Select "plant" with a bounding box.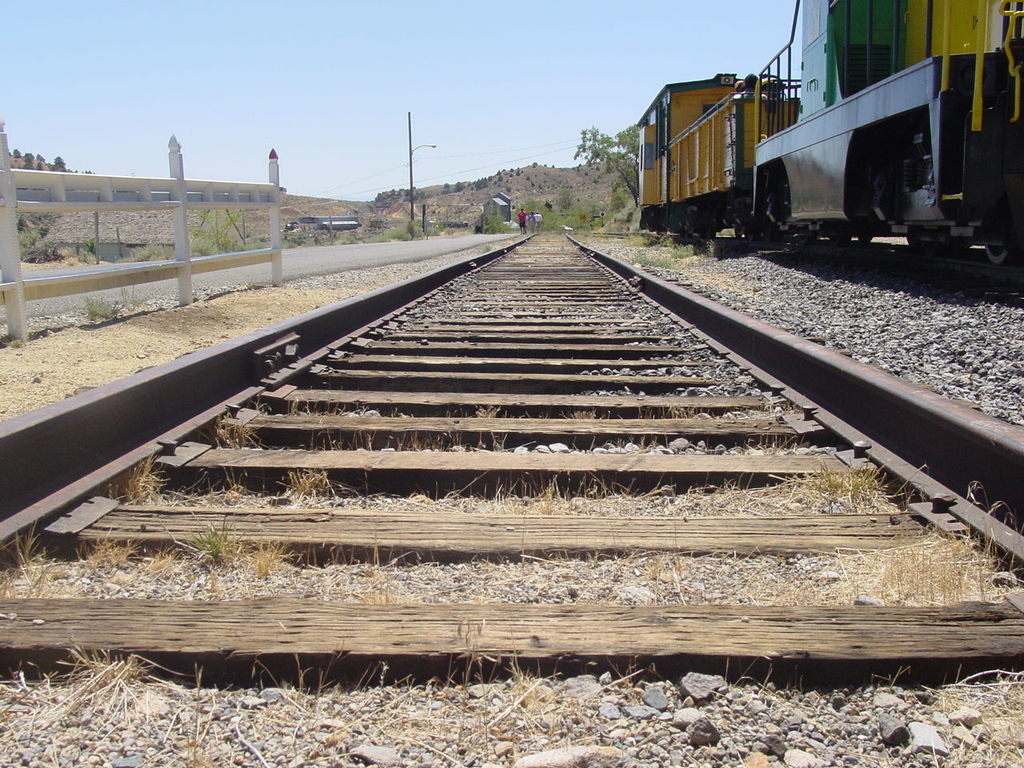
791 453 885 511.
